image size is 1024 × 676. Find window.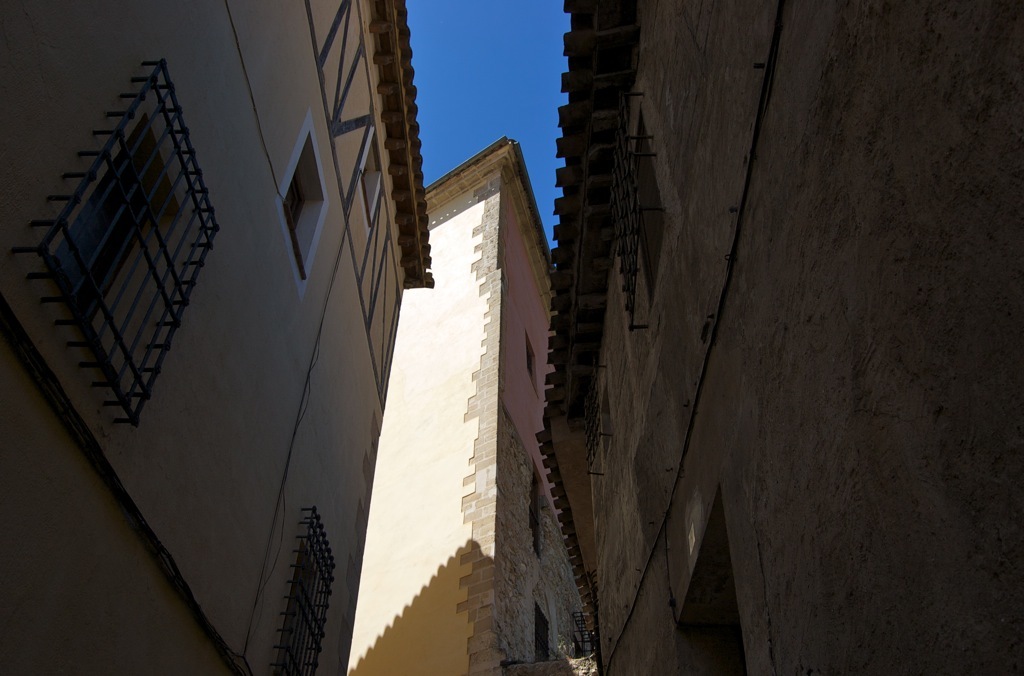
l=287, t=173, r=307, b=235.
